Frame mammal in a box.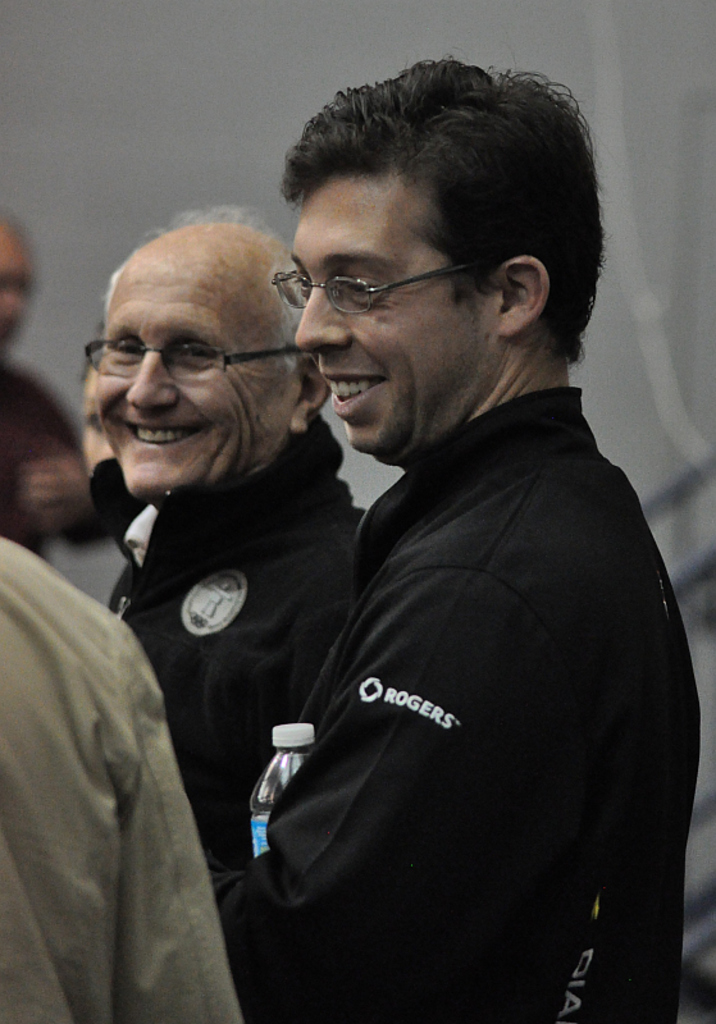
box=[0, 530, 245, 1023].
